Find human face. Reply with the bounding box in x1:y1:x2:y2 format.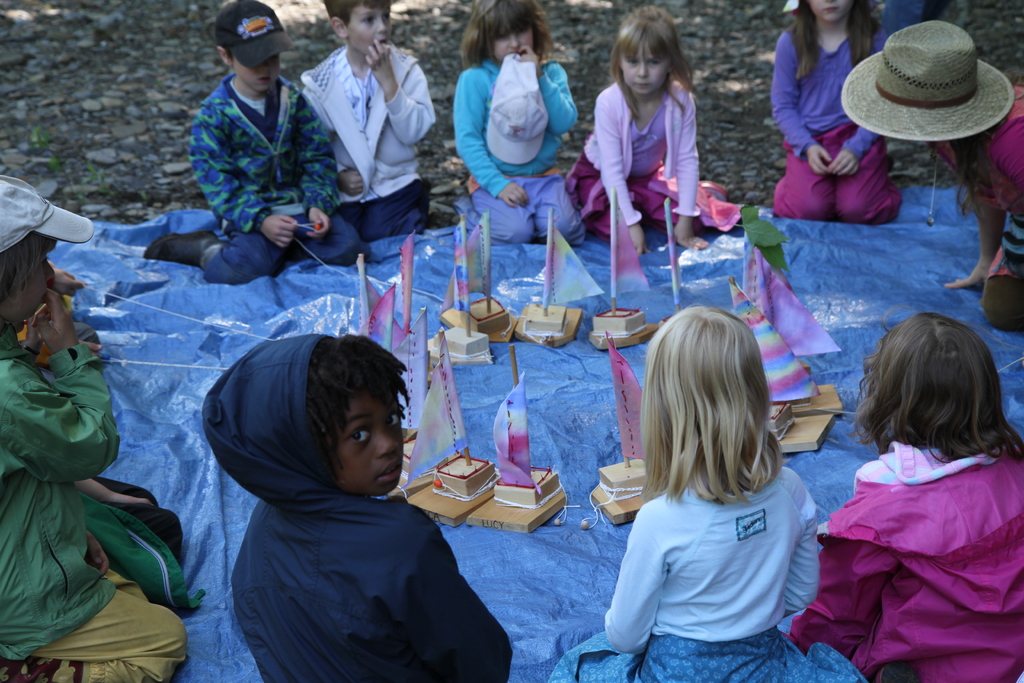
231:52:281:89.
